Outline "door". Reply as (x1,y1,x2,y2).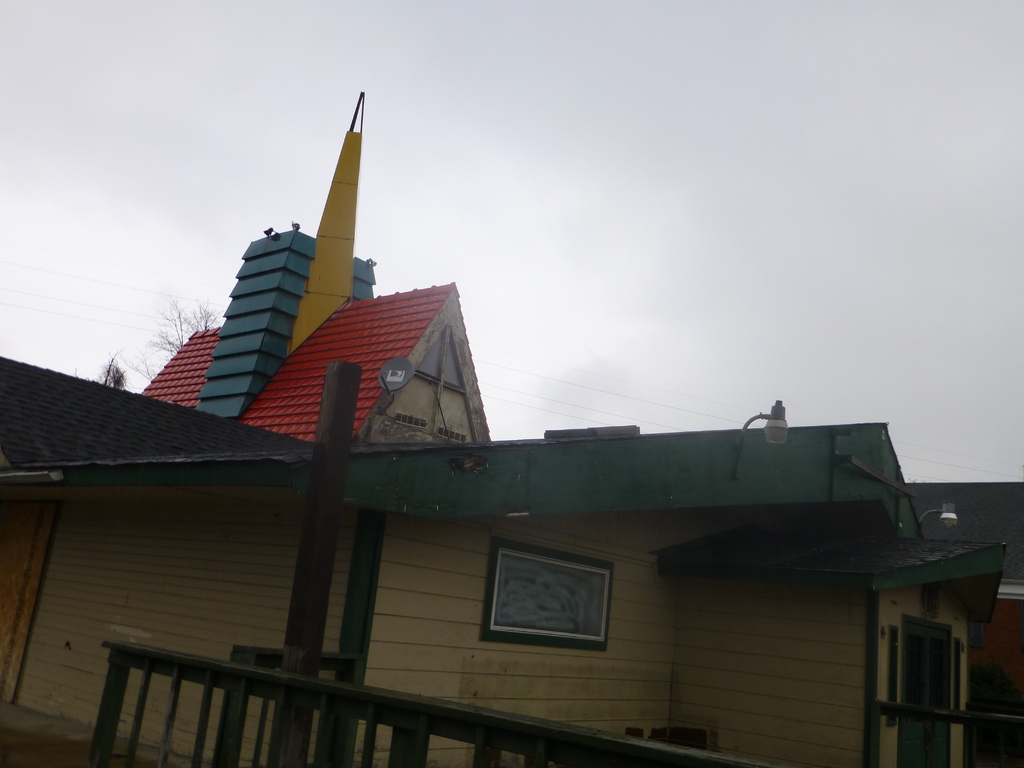
(0,498,68,696).
